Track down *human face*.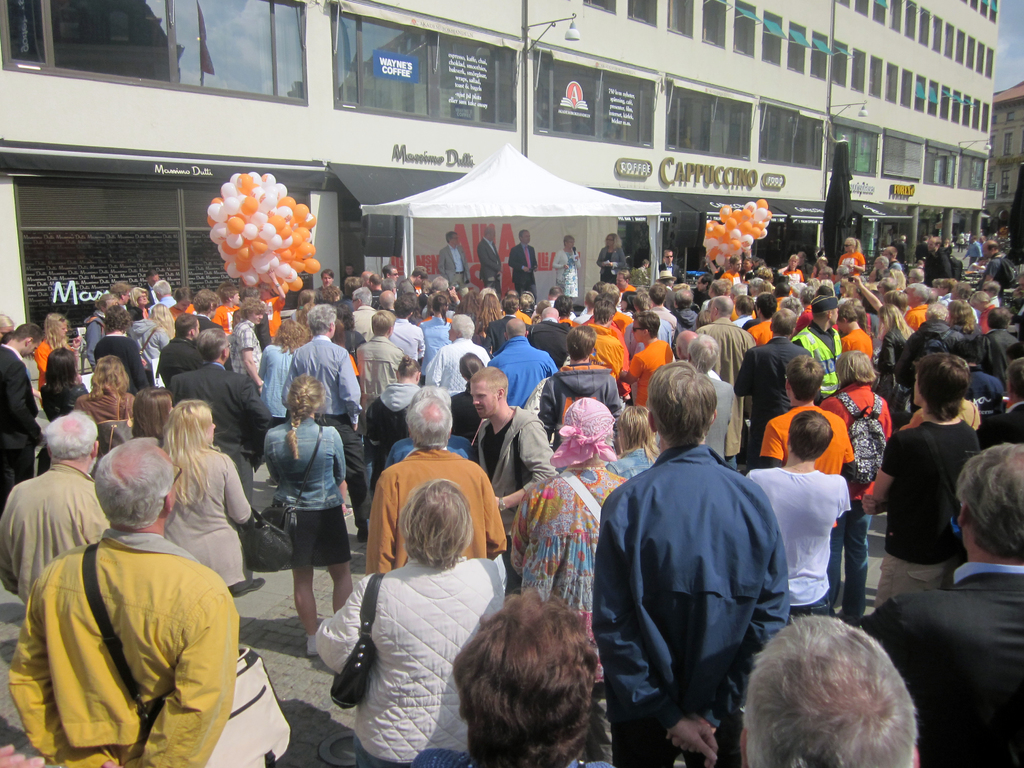
Tracked to rect(452, 232, 456, 244).
